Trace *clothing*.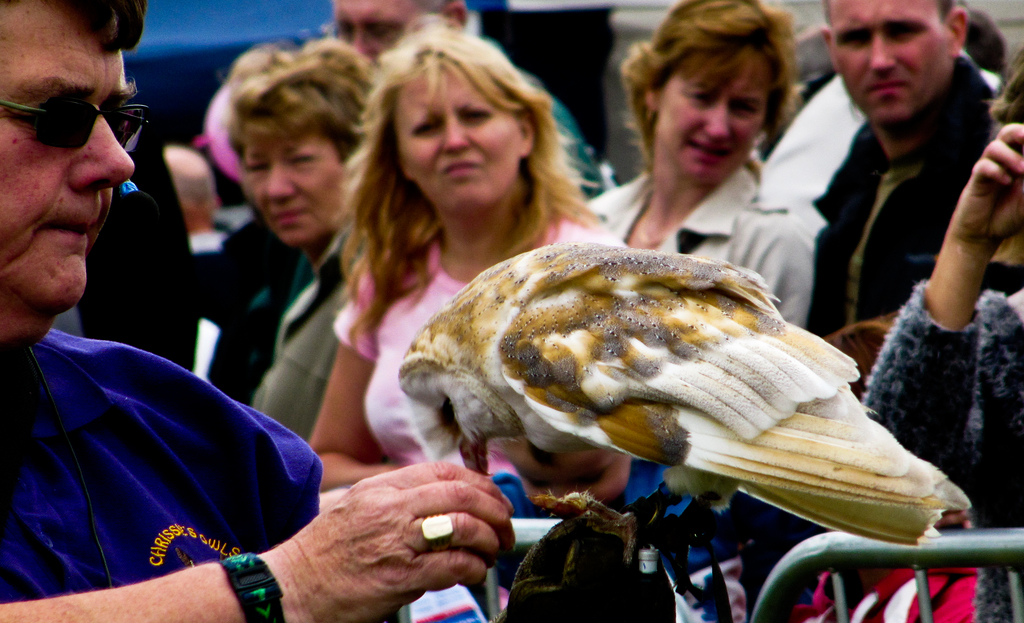
Traced to x1=207, y1=210, x2=292, y2=395.
